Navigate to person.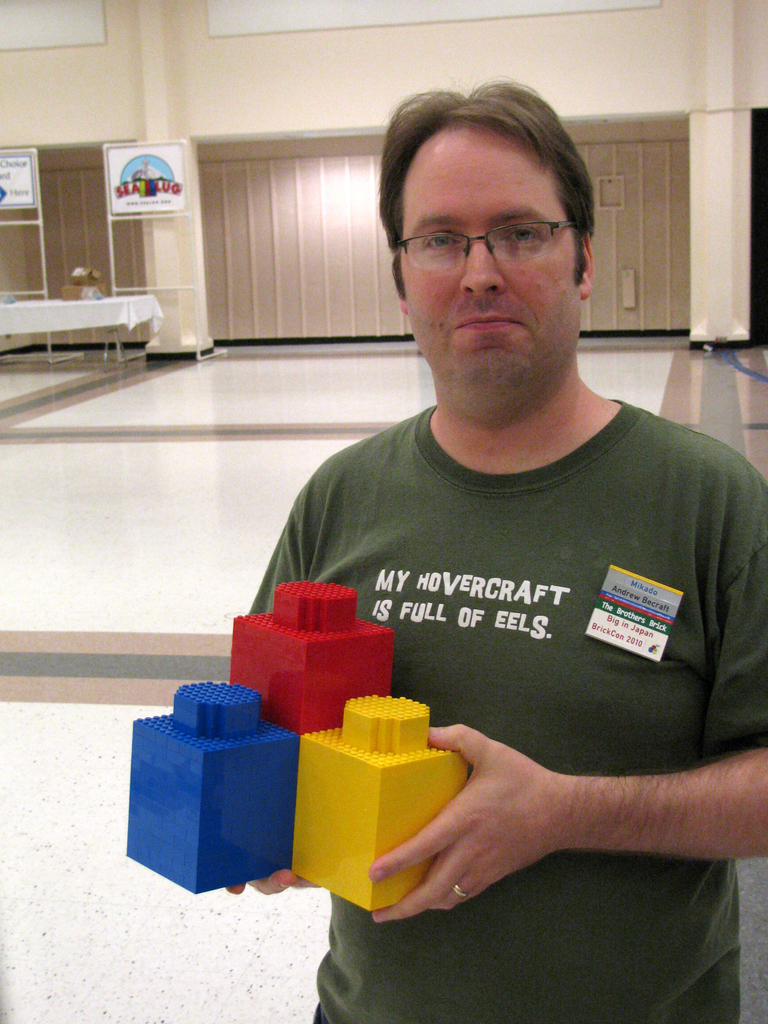
Navigation target: <region>232, 65, 767, 972</region>.
